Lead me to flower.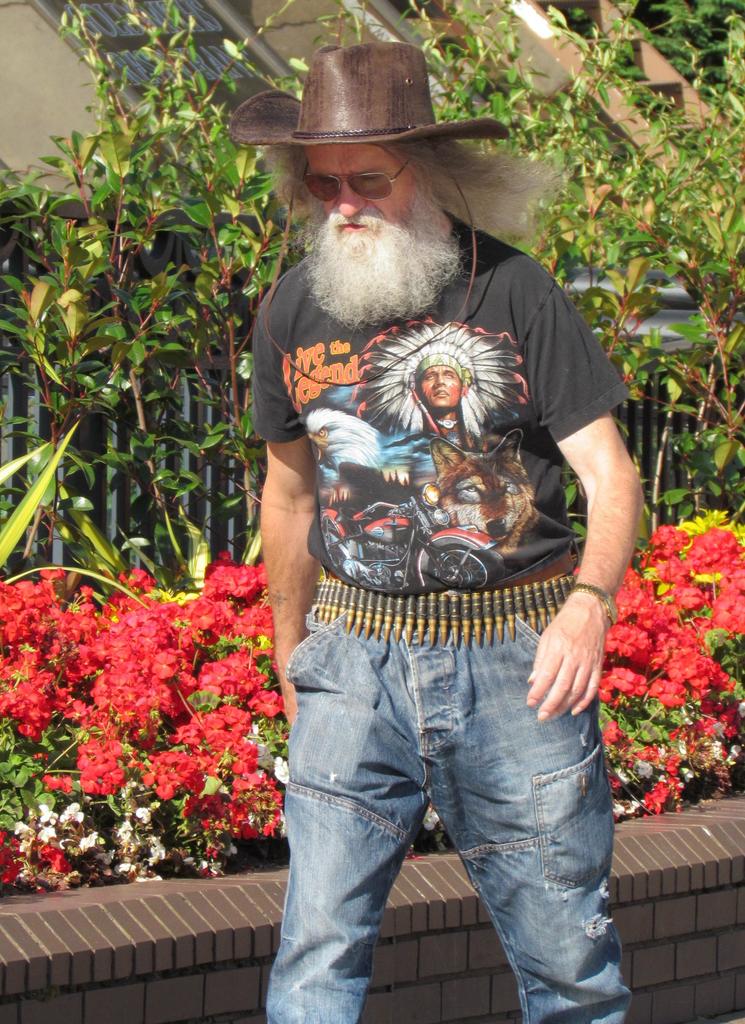
Lead to bbox=(72, 733, 107, 776).
